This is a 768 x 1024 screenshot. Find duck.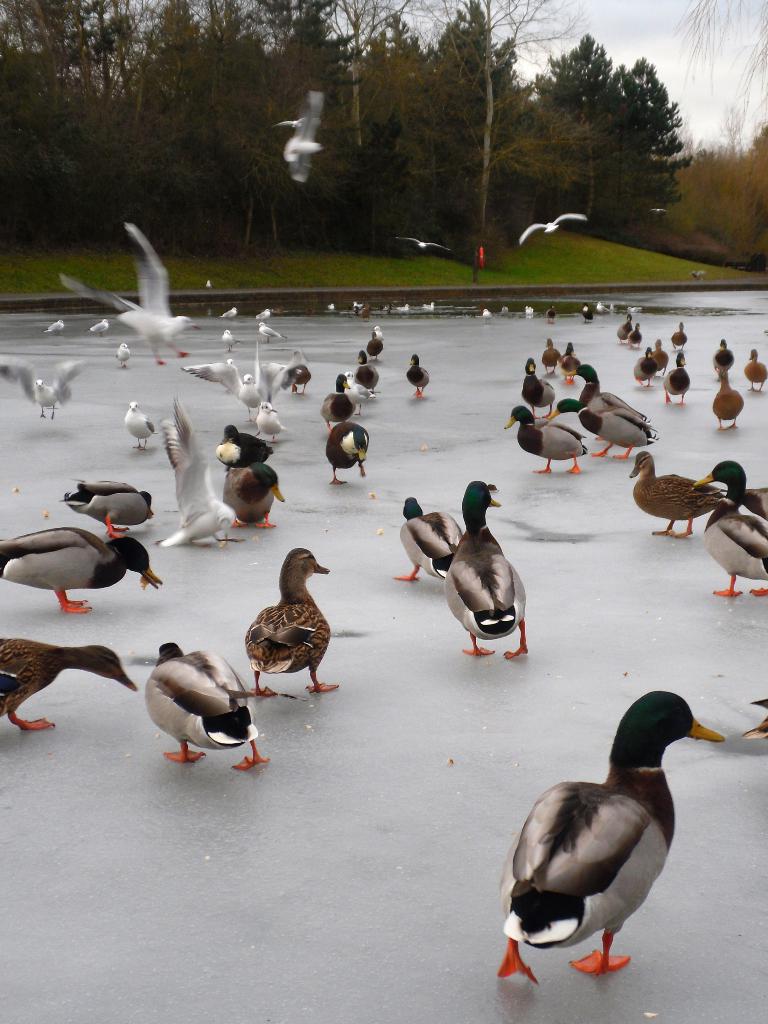
Bounding box: 65 221 198 385.
